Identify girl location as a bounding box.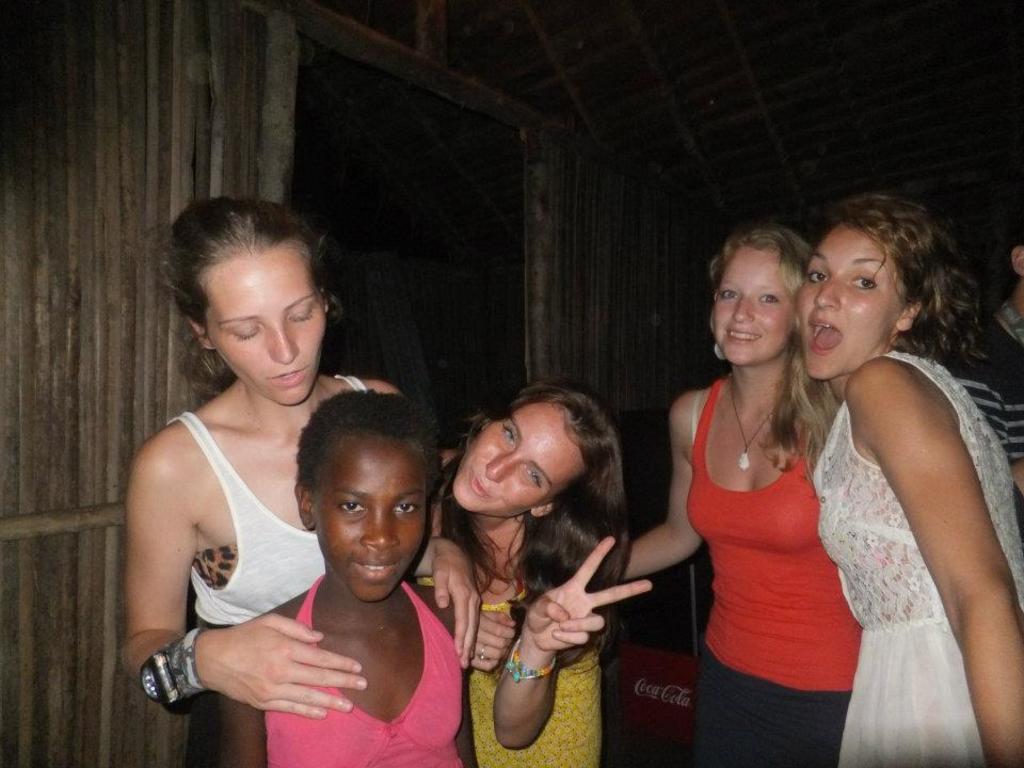
locate(624, 225, 864, 767).
